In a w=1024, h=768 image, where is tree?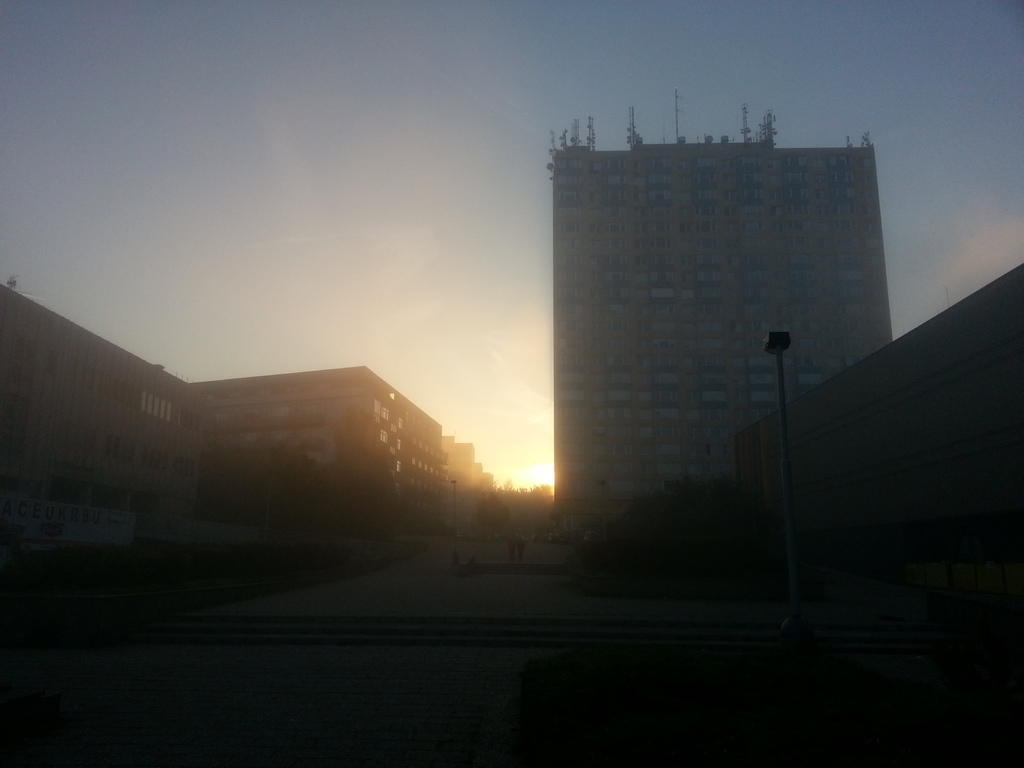
(559,470,794,604).
